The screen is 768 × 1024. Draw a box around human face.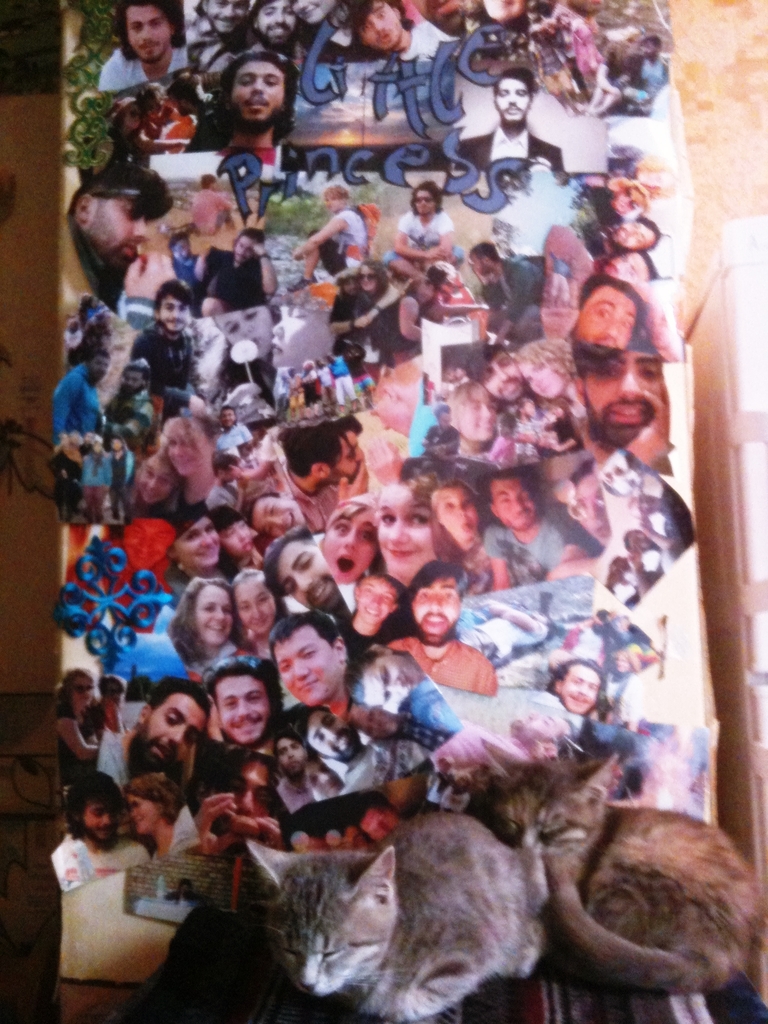
(x1=159, y1=291, x2=191, y2=333).
